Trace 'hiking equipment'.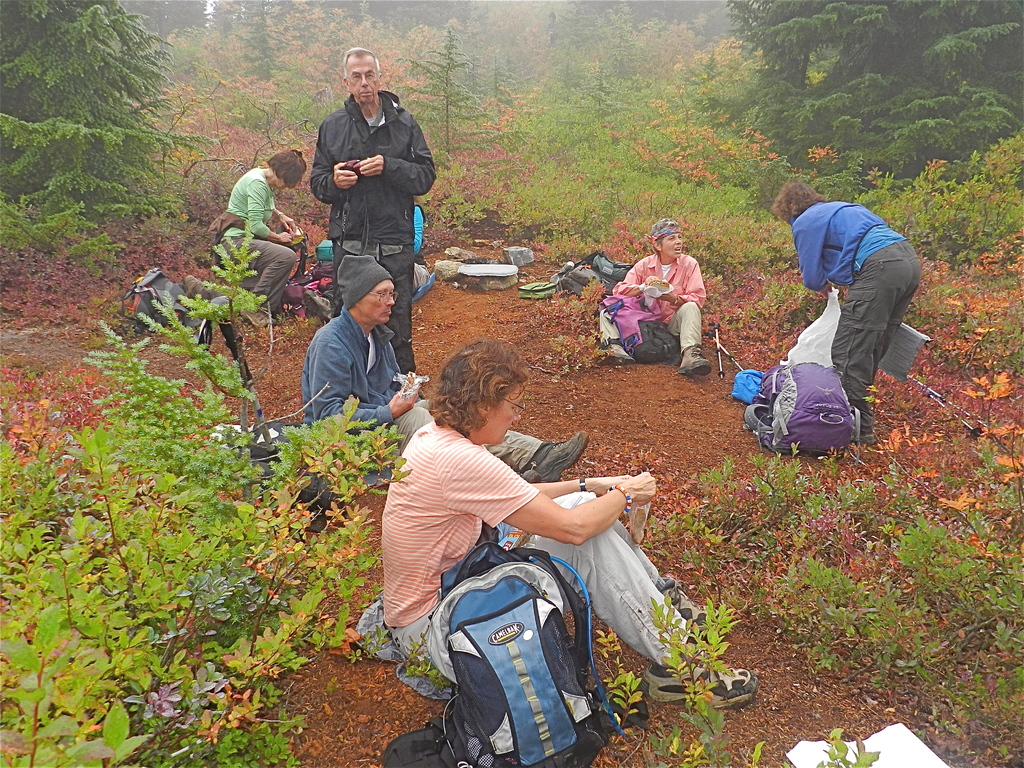
Traced to (x1=126, y1=266, x2=230, y2=358).
